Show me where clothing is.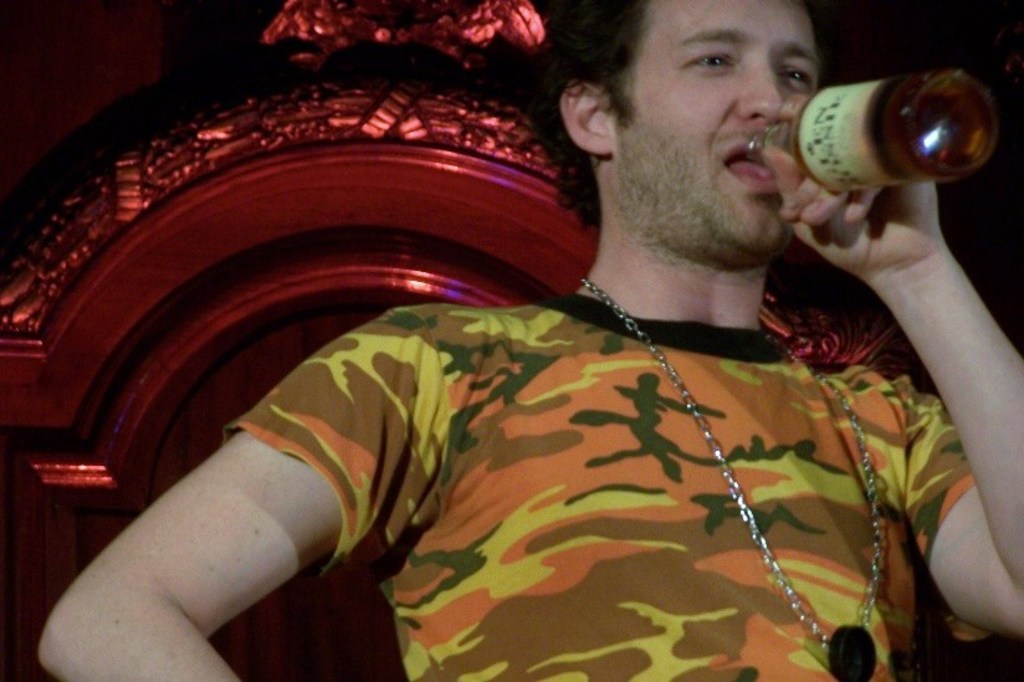
clothing is at bbox(121, 160, 979, 677).
